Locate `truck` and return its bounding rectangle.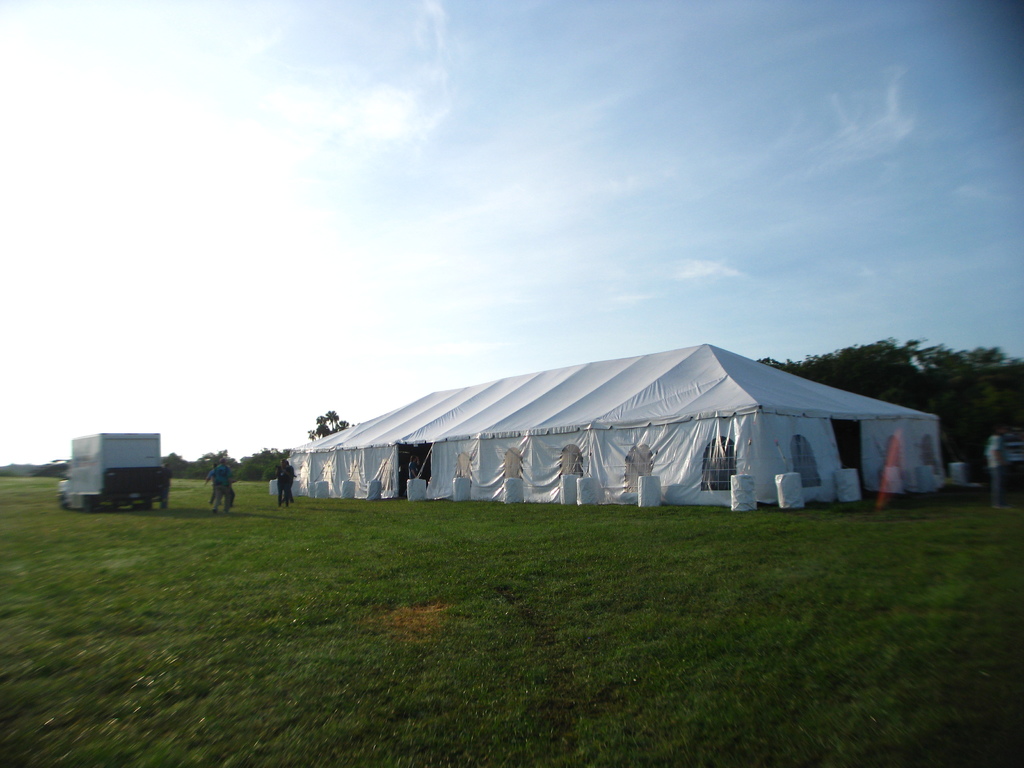
BBox(53, 431, 164, 516).
